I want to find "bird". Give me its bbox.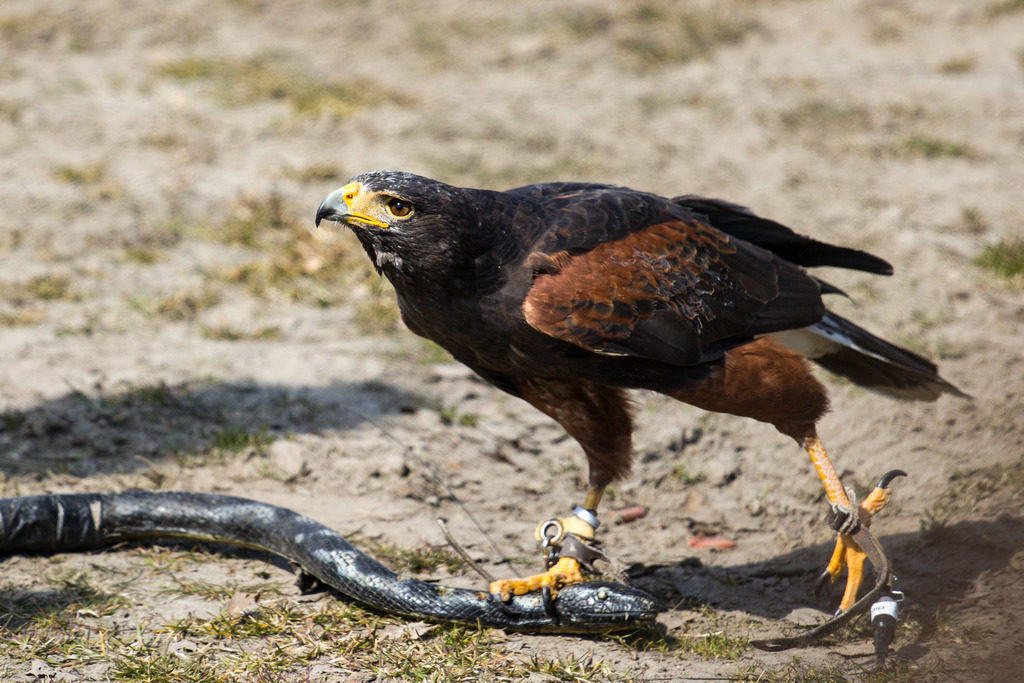
left=309, top=190, right=931, bottom=561.
